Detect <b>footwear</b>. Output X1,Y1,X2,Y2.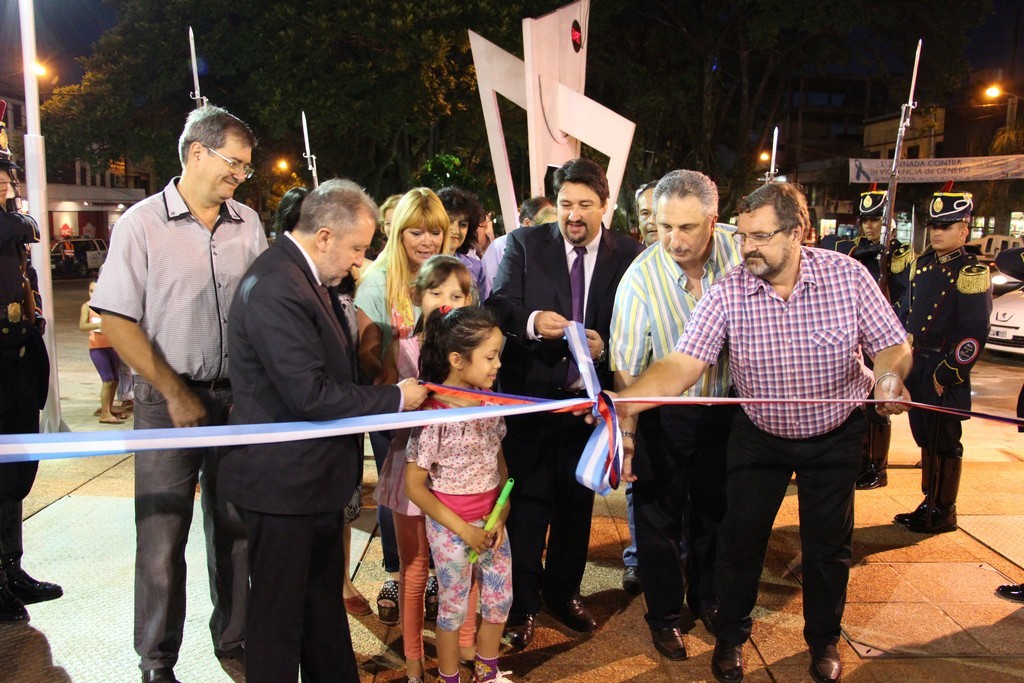
545,591,594,644.
